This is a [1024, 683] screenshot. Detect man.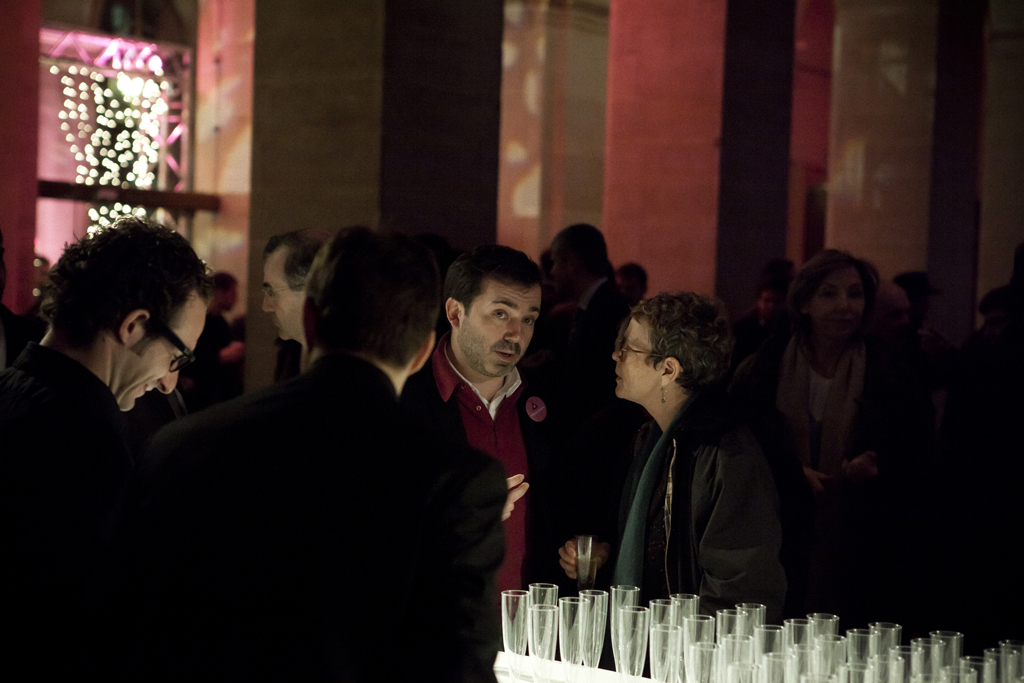
left=521, top=228, right=647, bottom=568.
